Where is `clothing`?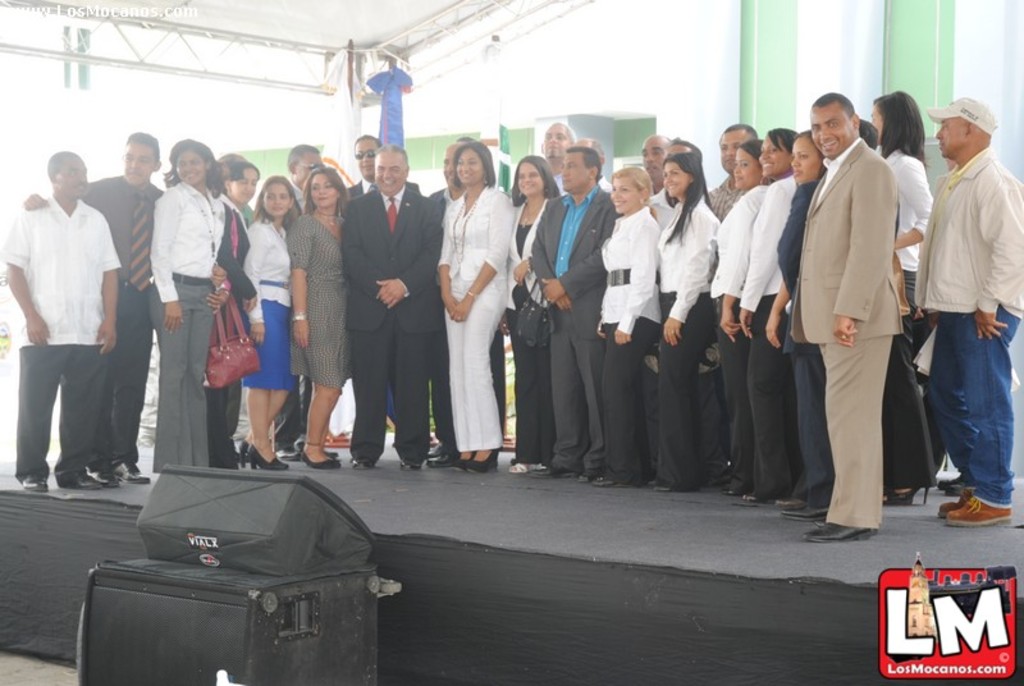
l=76, t=174, r=164, b=467.
